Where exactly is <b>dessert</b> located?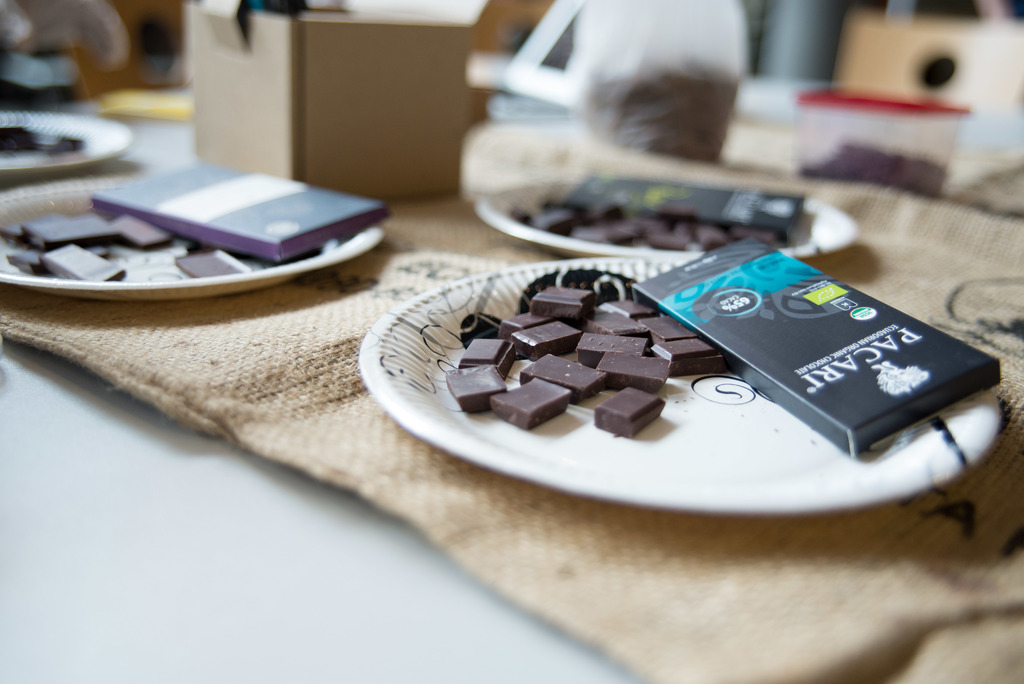
Its bounding box is (457,368,508,414).
